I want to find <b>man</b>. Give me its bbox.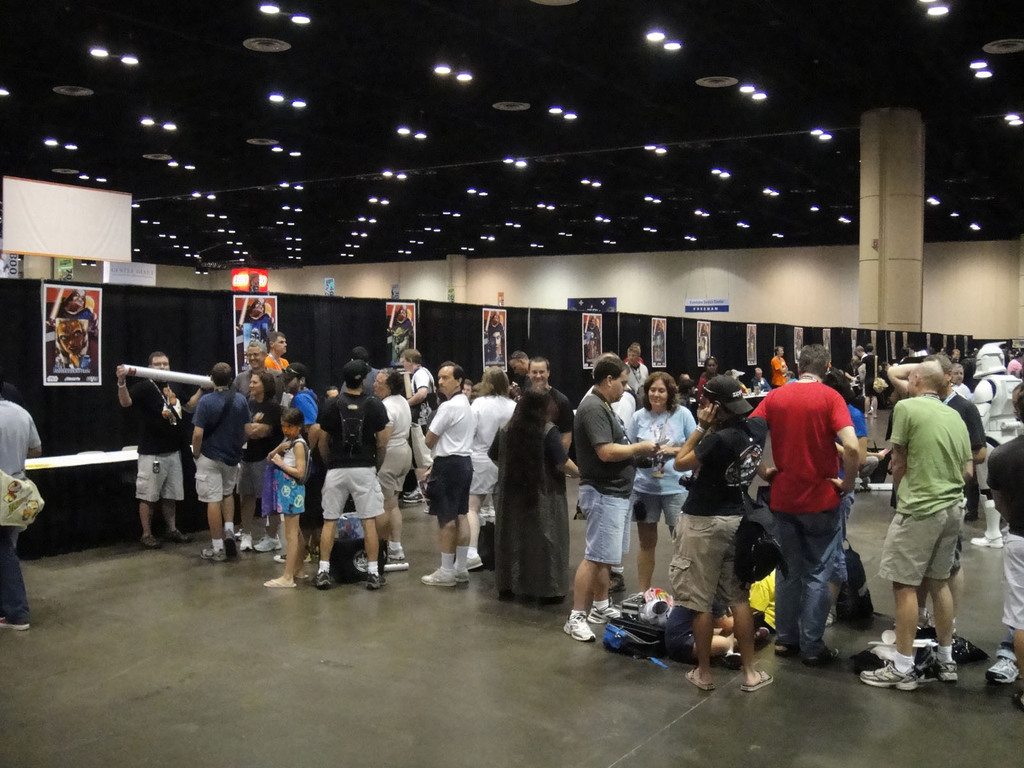
select_region(0, 393, 42, 630).
